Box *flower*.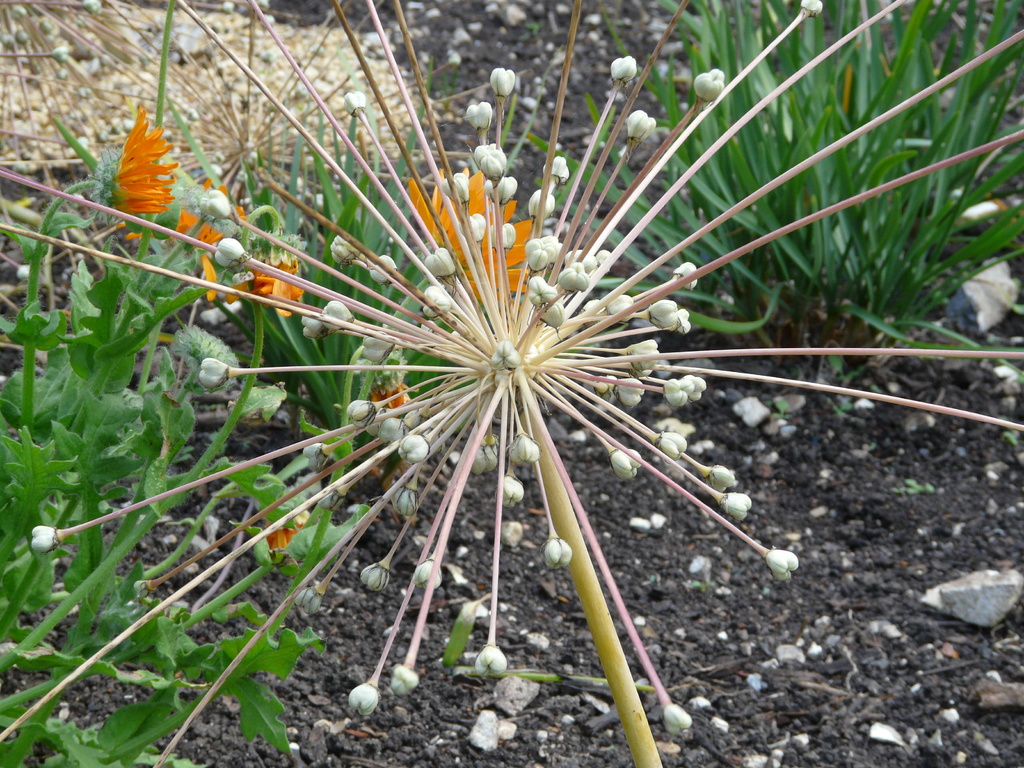
left=127, top=205, right=232, bottom=307.
